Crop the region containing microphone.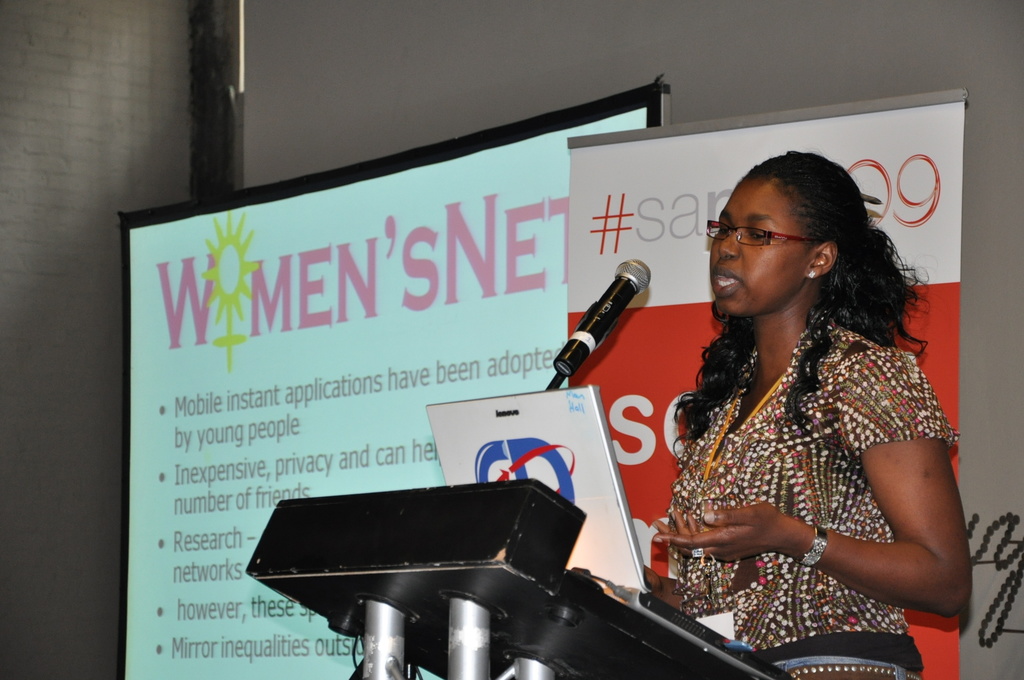
Crop region: 551,258,649,378.
